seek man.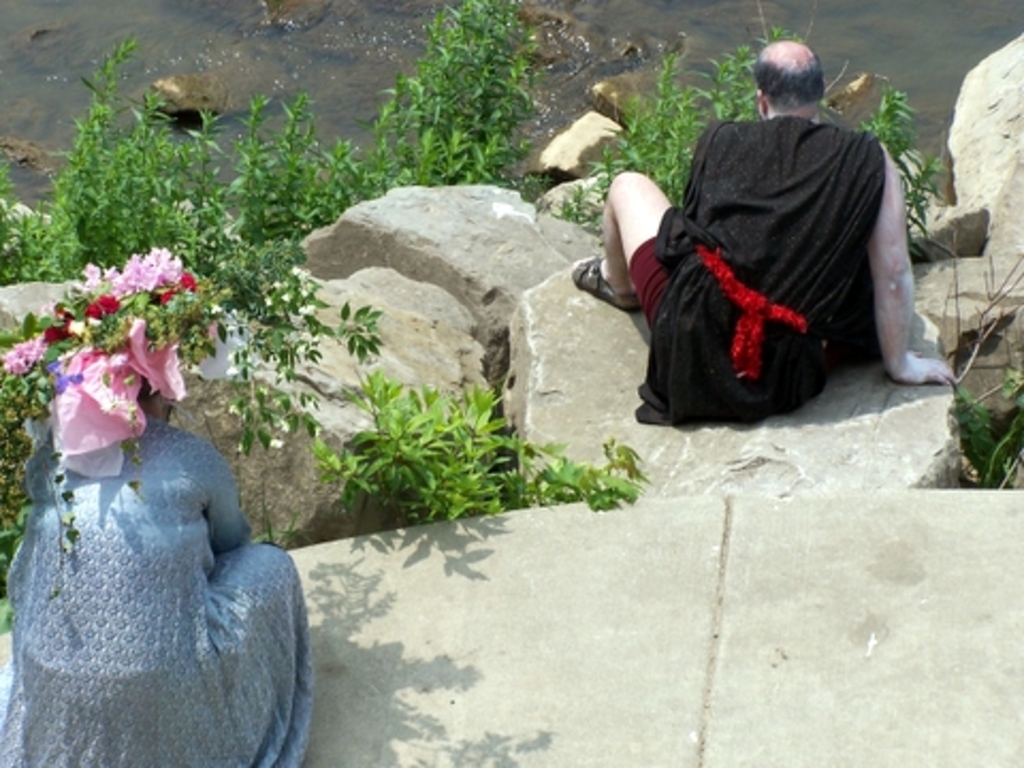
[623, 32, 937, 446].
